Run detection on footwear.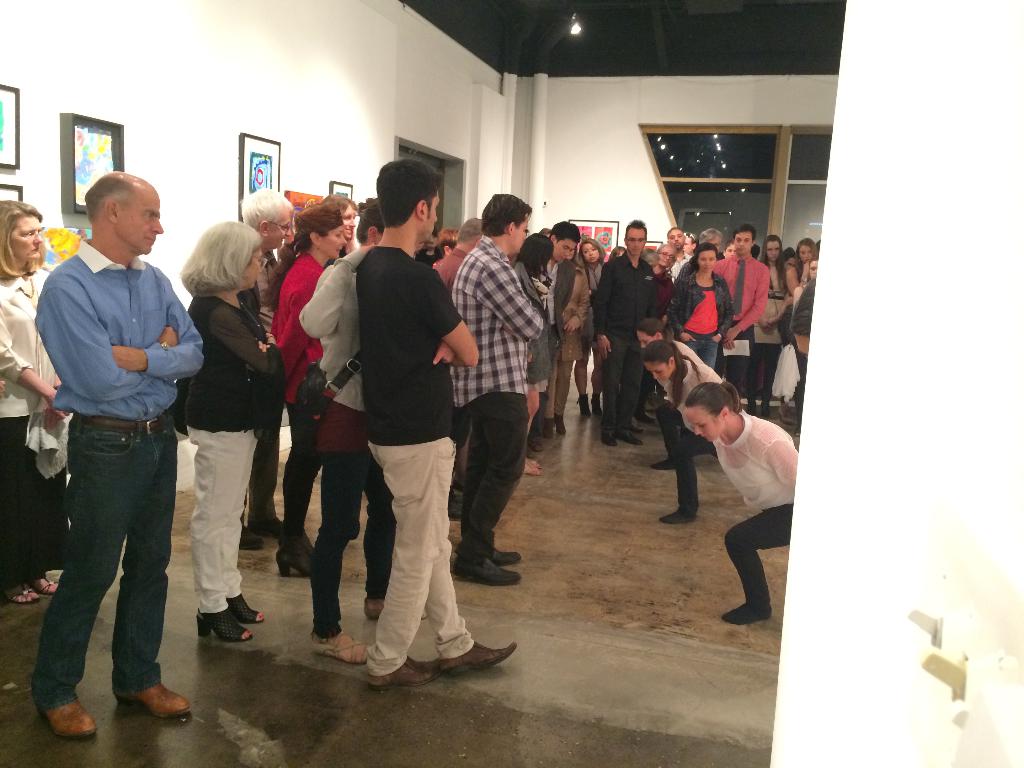
Result: {"x1": 114, "y1": 685, "x2": 195, "y2": 722}.
